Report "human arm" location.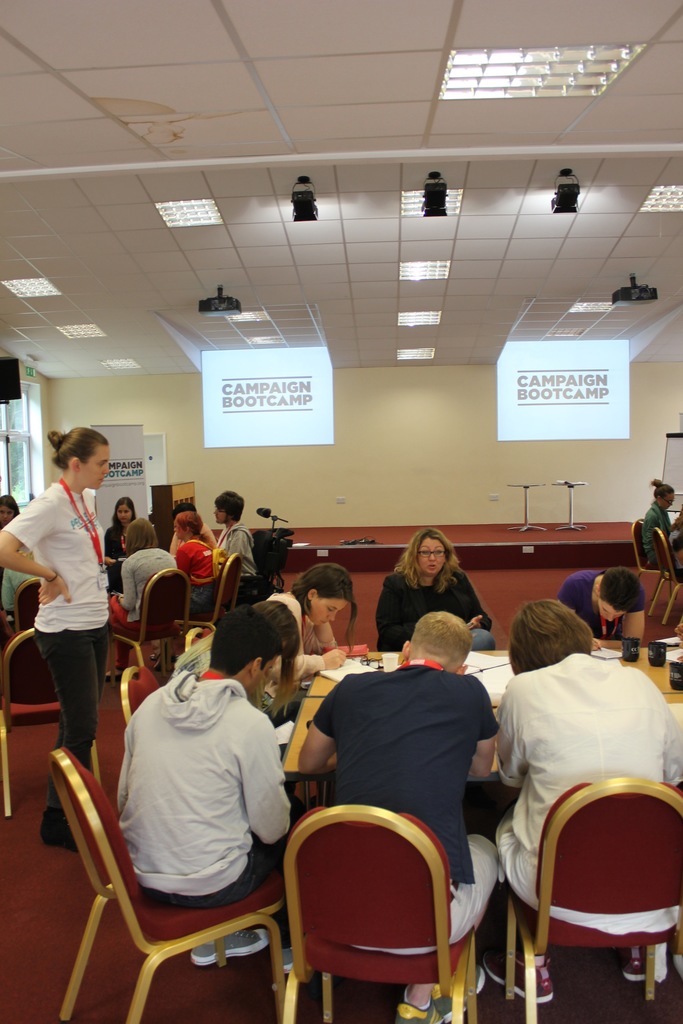
Report: 297, 683, 343, 777.
